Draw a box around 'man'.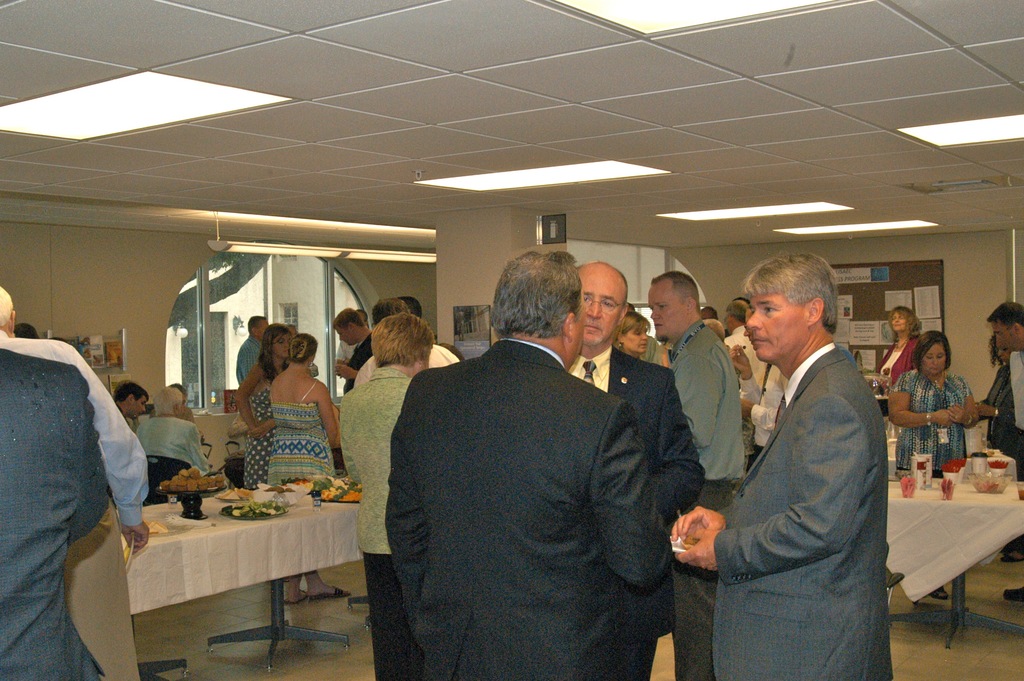
[x1=0, y1=282, x2=149, y2=680].
